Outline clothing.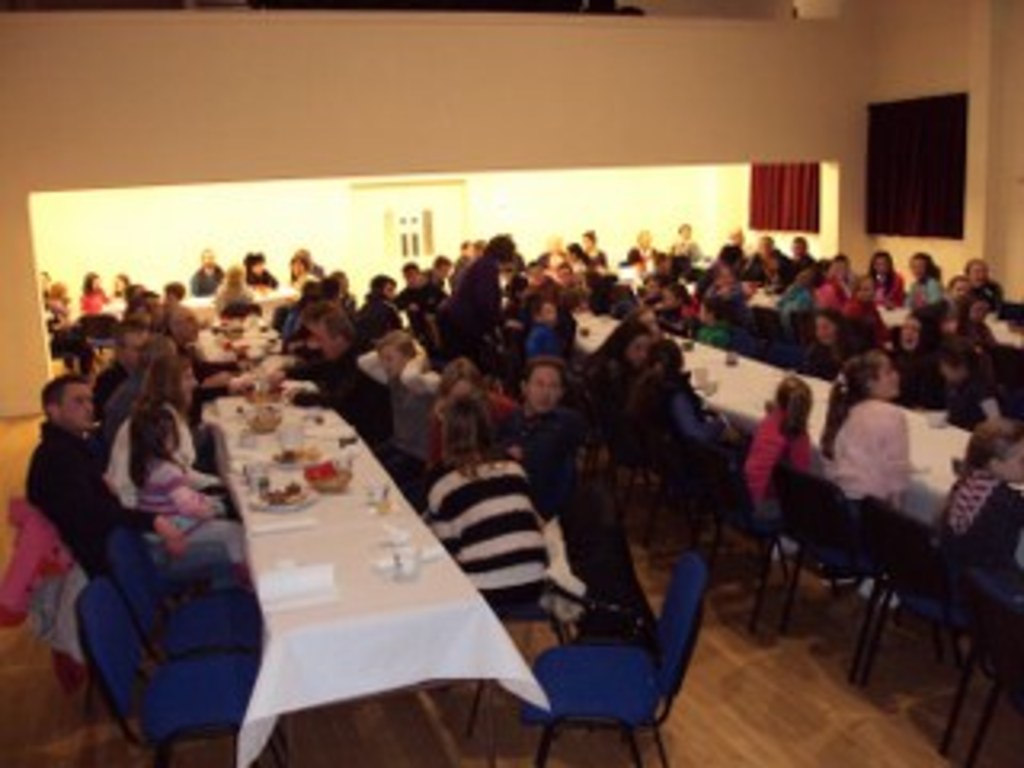
Outline: crop(739, 371, 842, 570).
